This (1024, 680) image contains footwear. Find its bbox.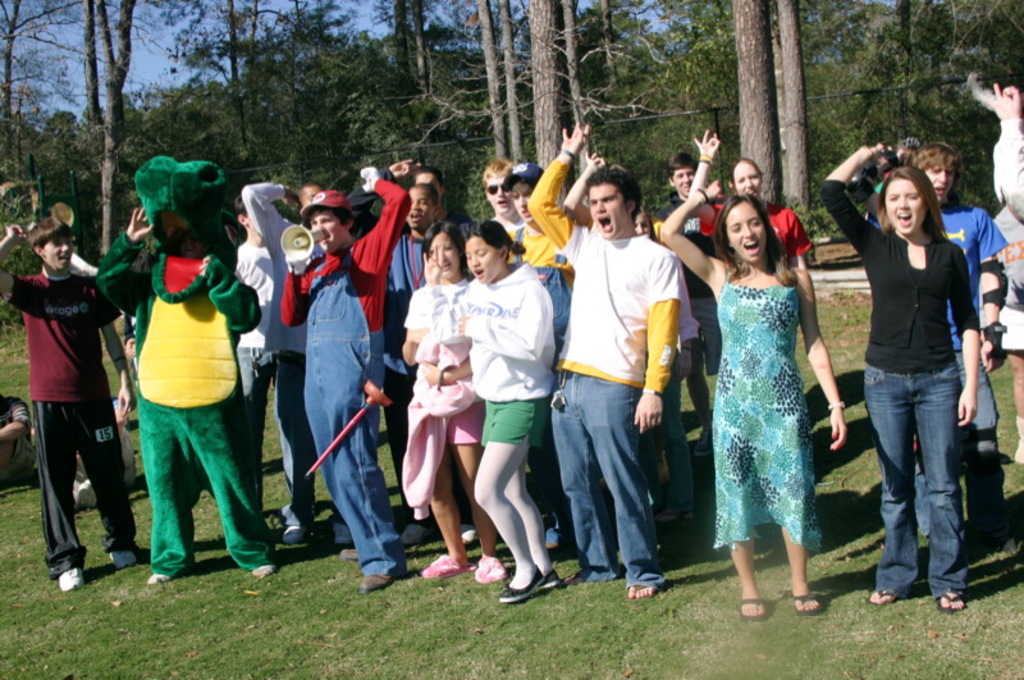
box=[417, 551, 471, 581].
